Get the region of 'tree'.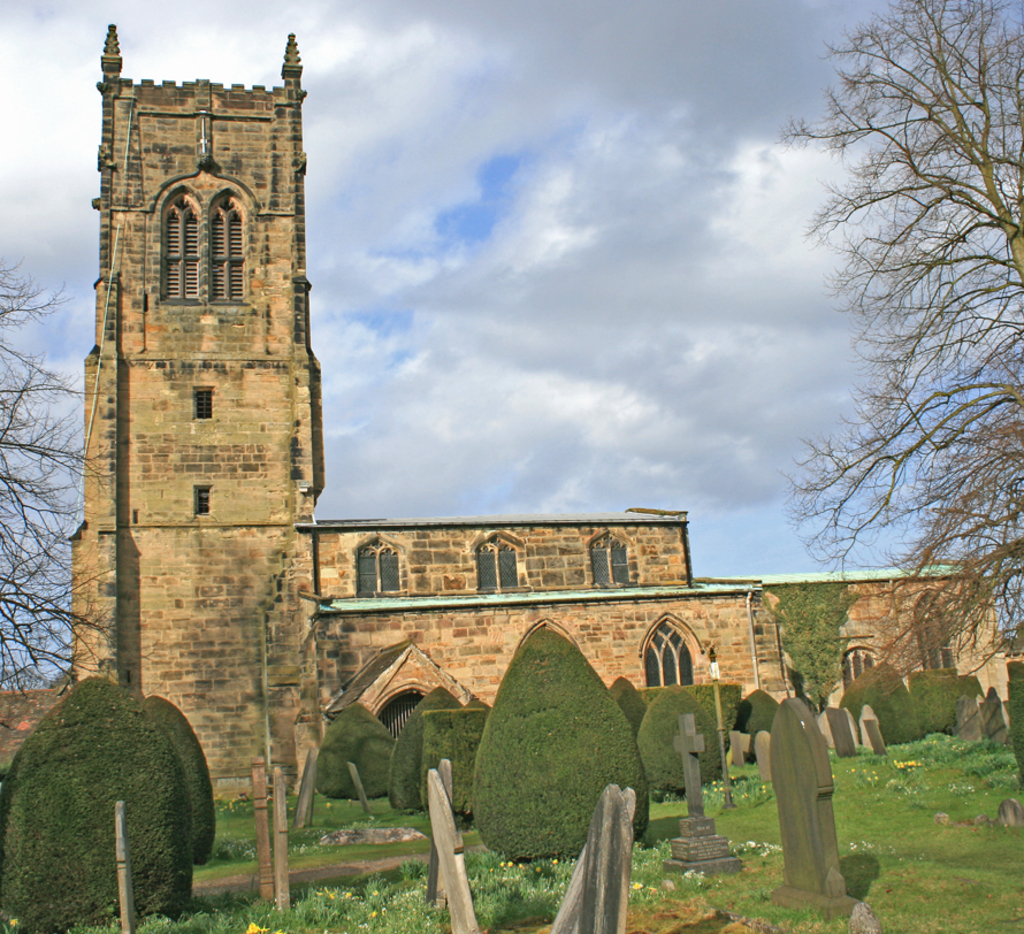
[0, 677, 188, 933].
